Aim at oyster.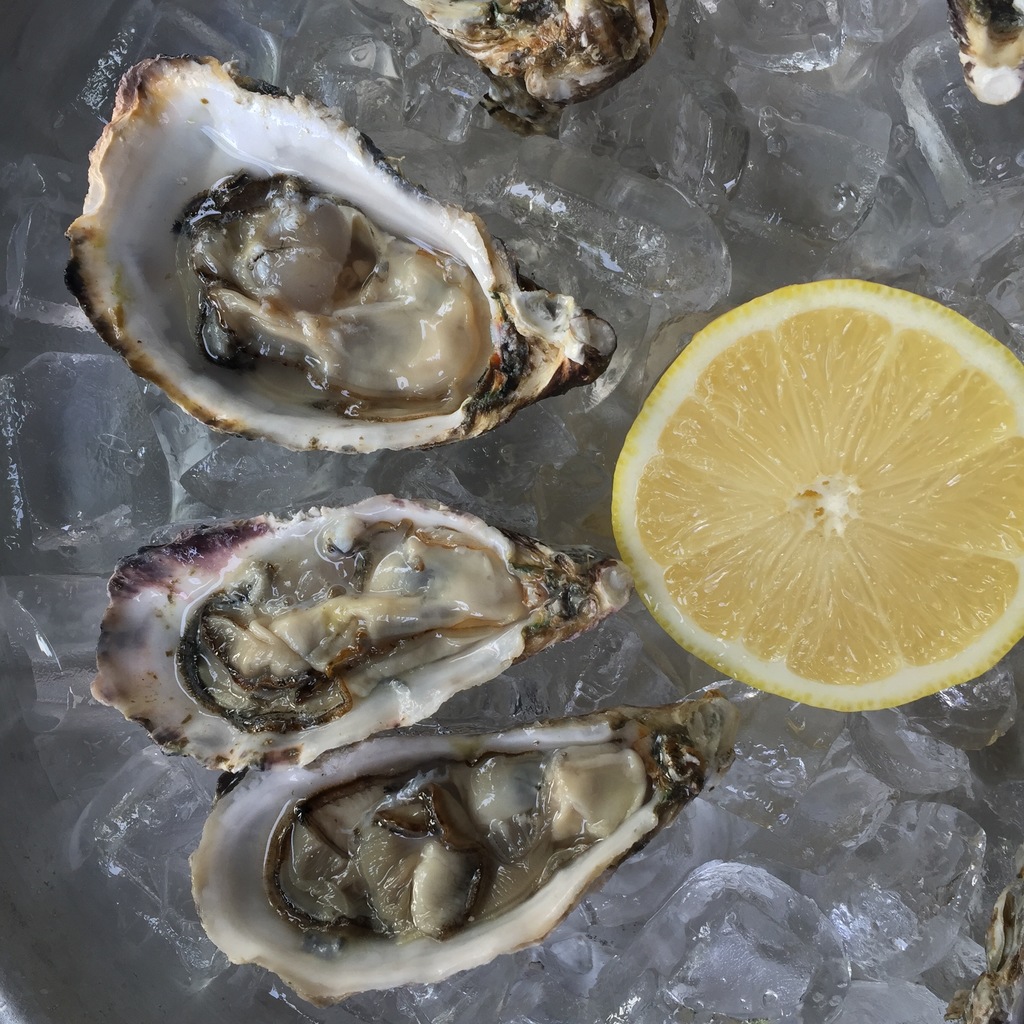
Aimed at (182, 700, 742, 1005).
